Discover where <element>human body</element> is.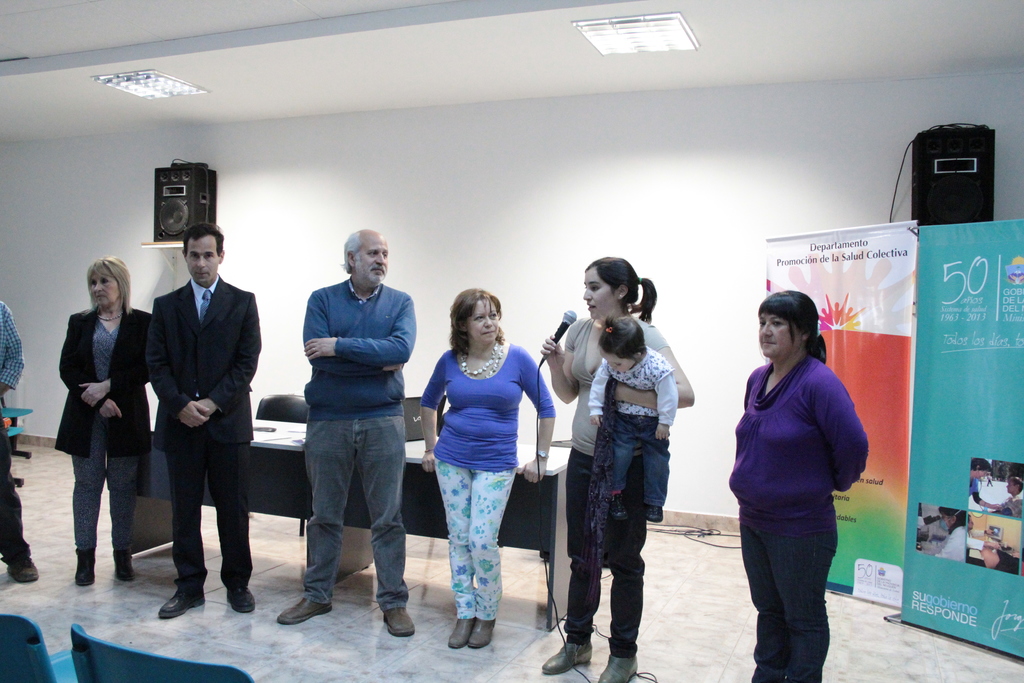
Discovered at box(58, 304, 151, 583).
